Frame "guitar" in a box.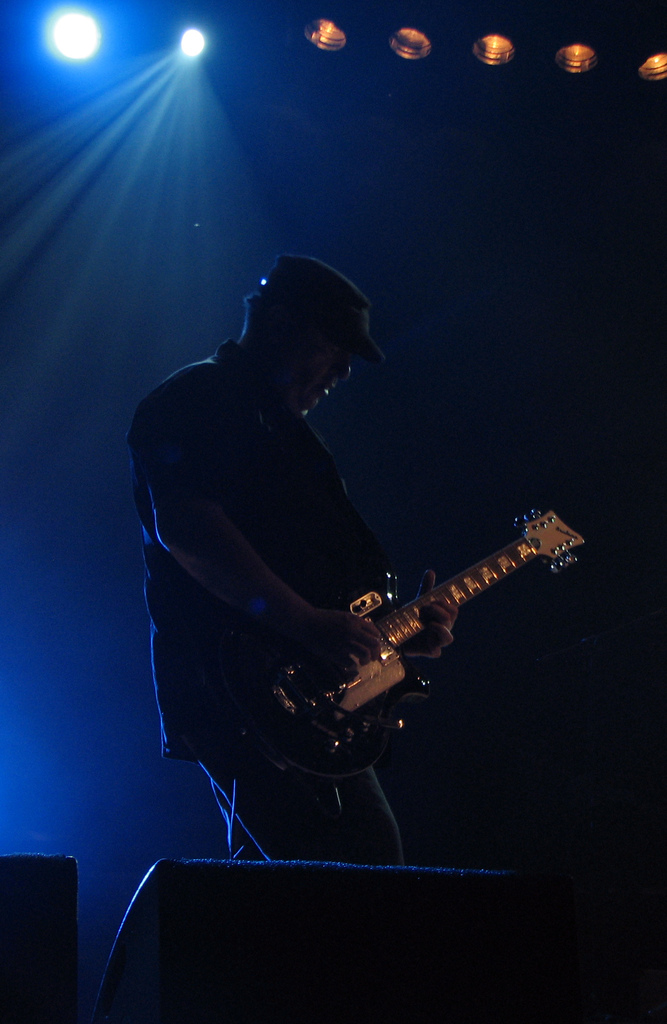
crop(236, 509, 583, 787).
